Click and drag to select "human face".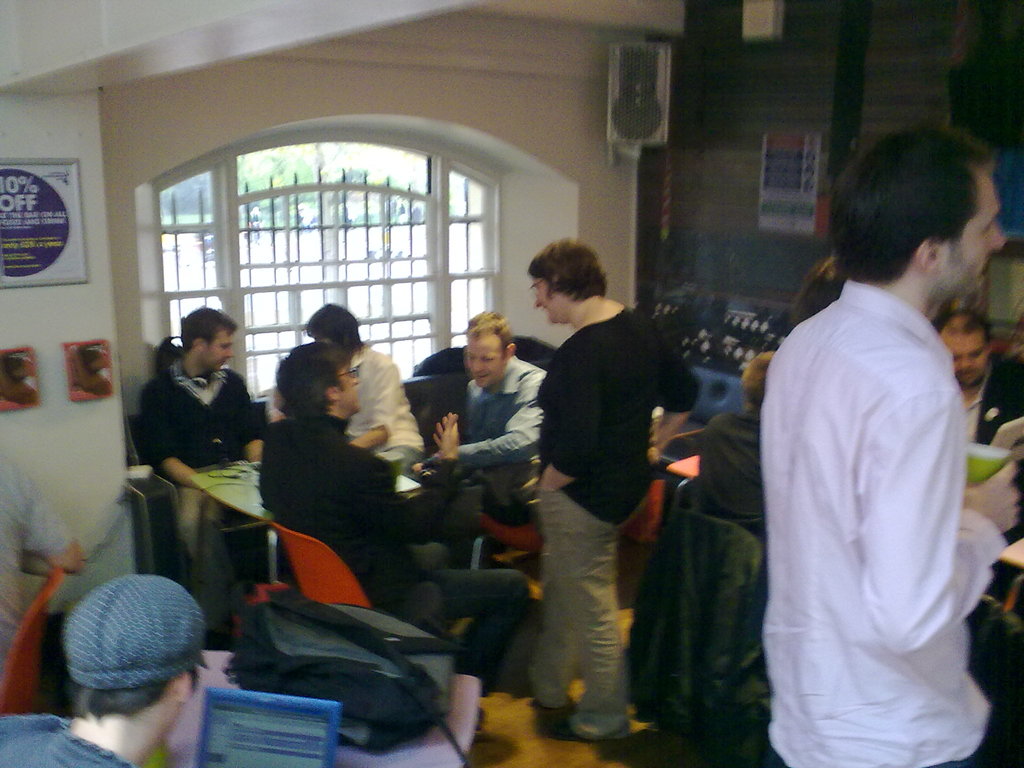
Selection: (463, 332, 509, 386).
